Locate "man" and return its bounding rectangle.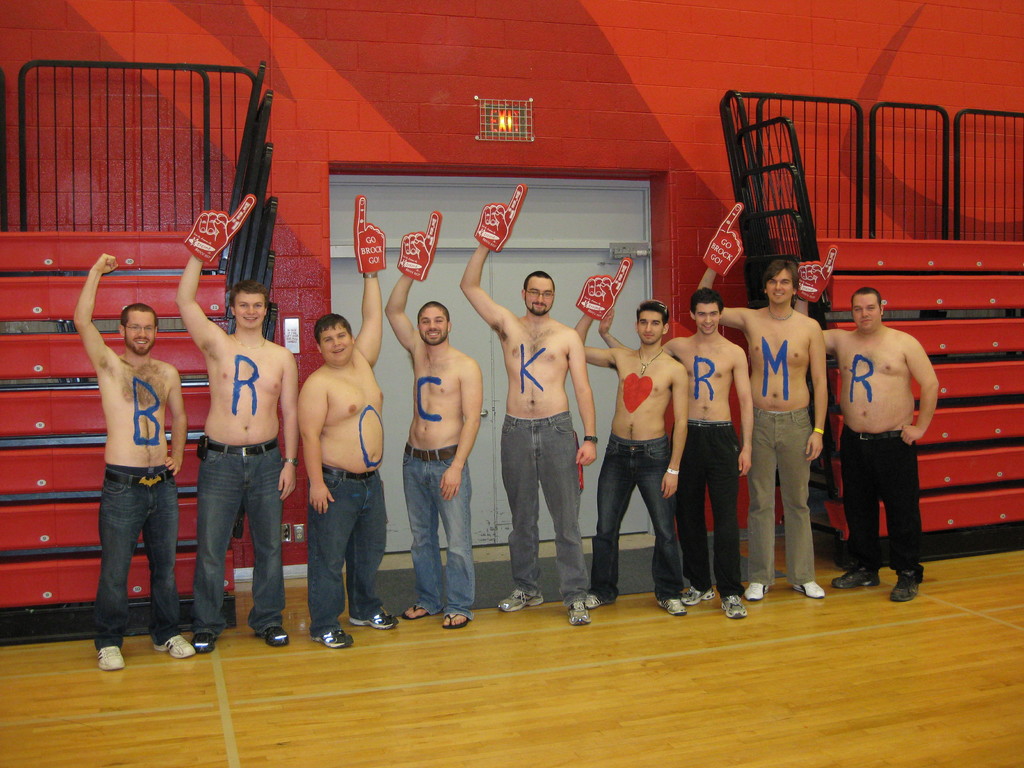
386, 274, 479, 627.
